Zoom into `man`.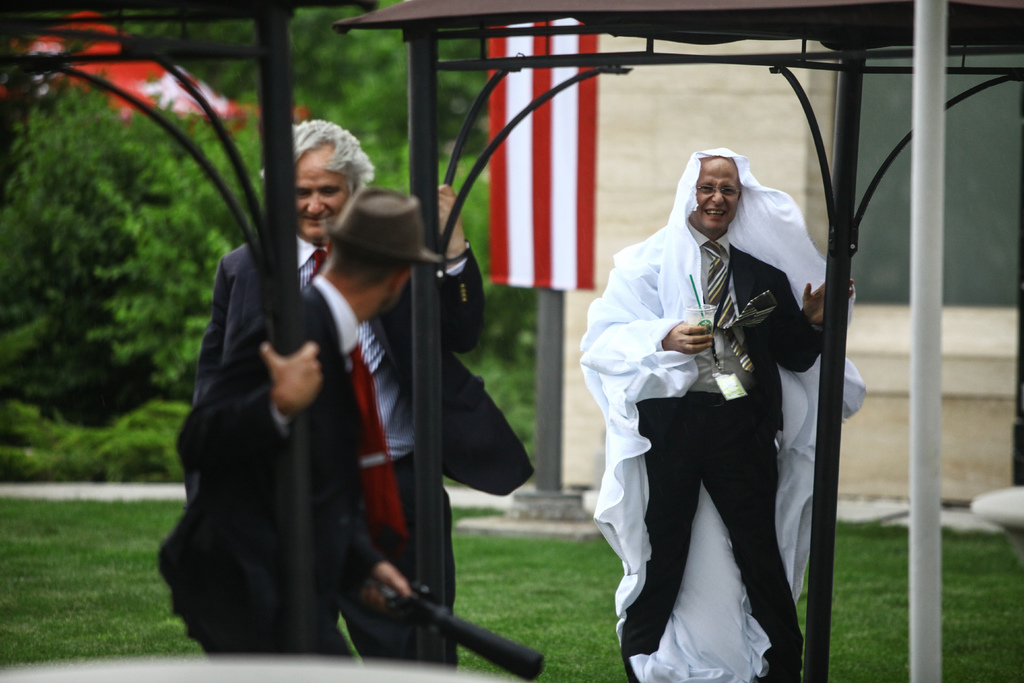
Zoom target: rect(156, 185, 447, 662).
